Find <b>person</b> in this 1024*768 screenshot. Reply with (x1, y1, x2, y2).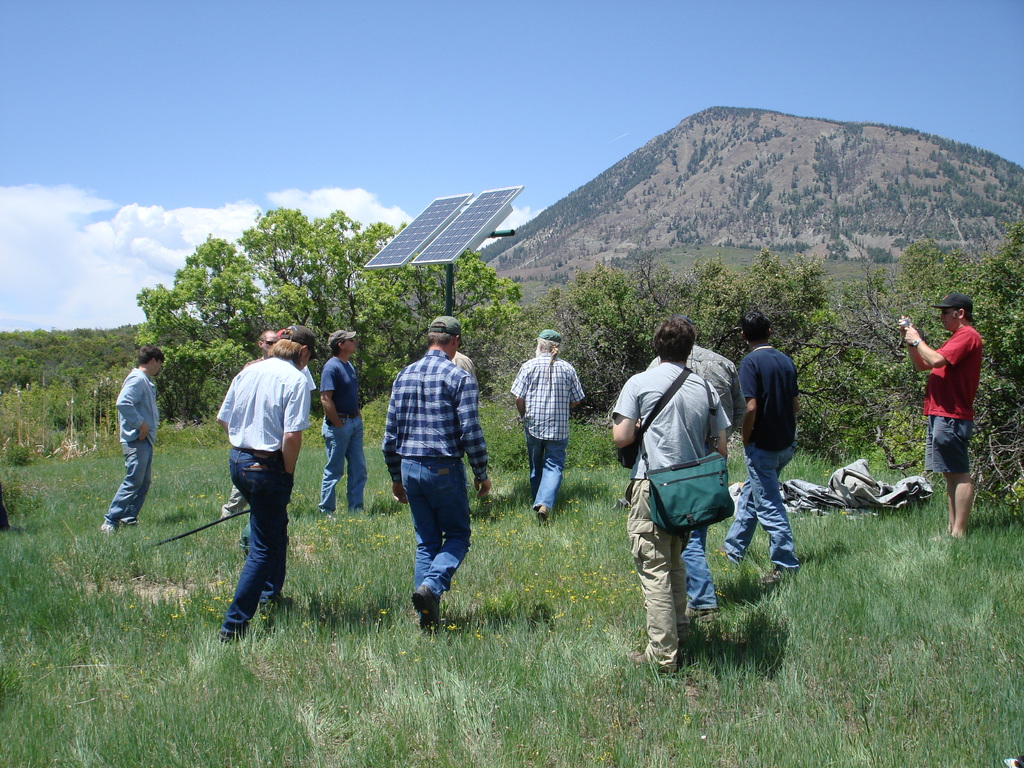
(900, 286, 979, 550).
